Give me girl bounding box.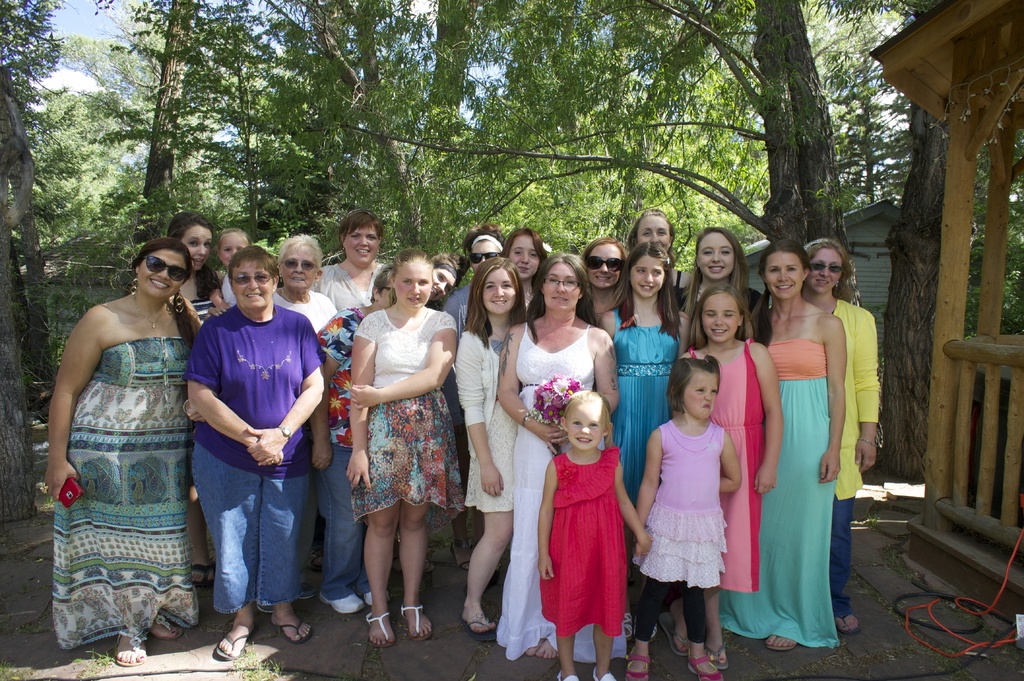
(x1=347, y1=249, x2=457, y2=639).
